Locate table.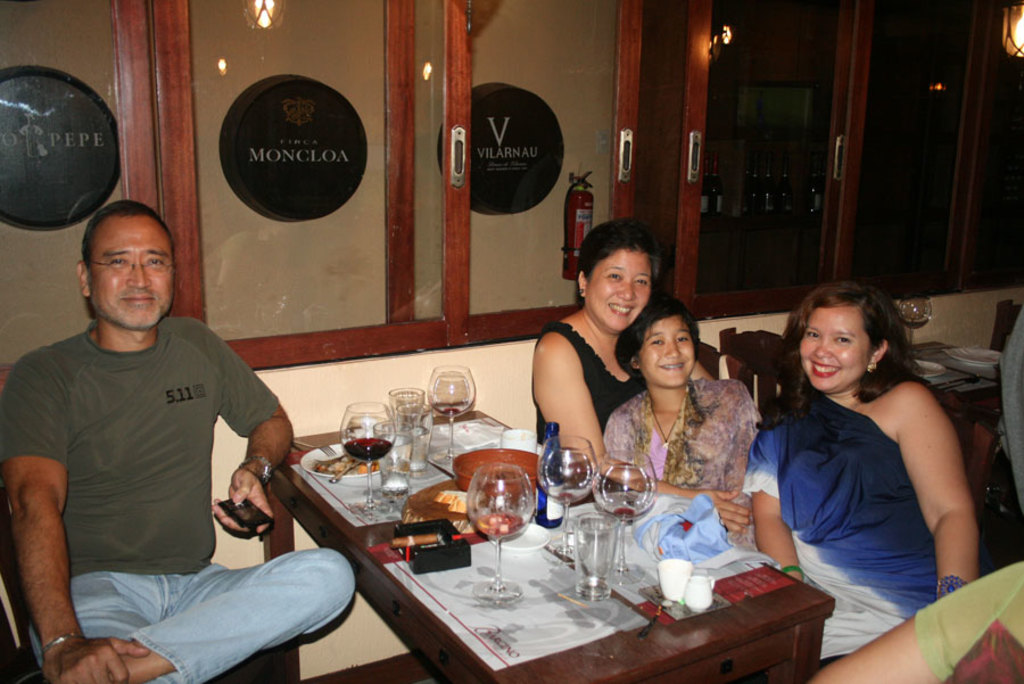
Bounding box: left=239, top=431, right=841, bottom=683.
